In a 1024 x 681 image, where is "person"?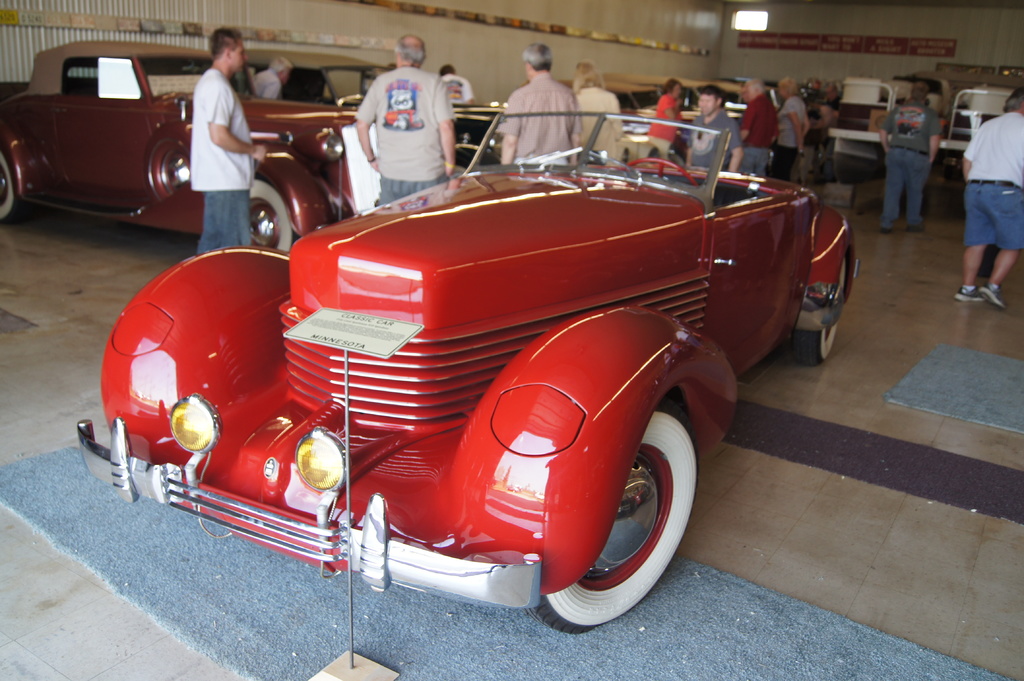
<box>776,72,812,180</box>.
